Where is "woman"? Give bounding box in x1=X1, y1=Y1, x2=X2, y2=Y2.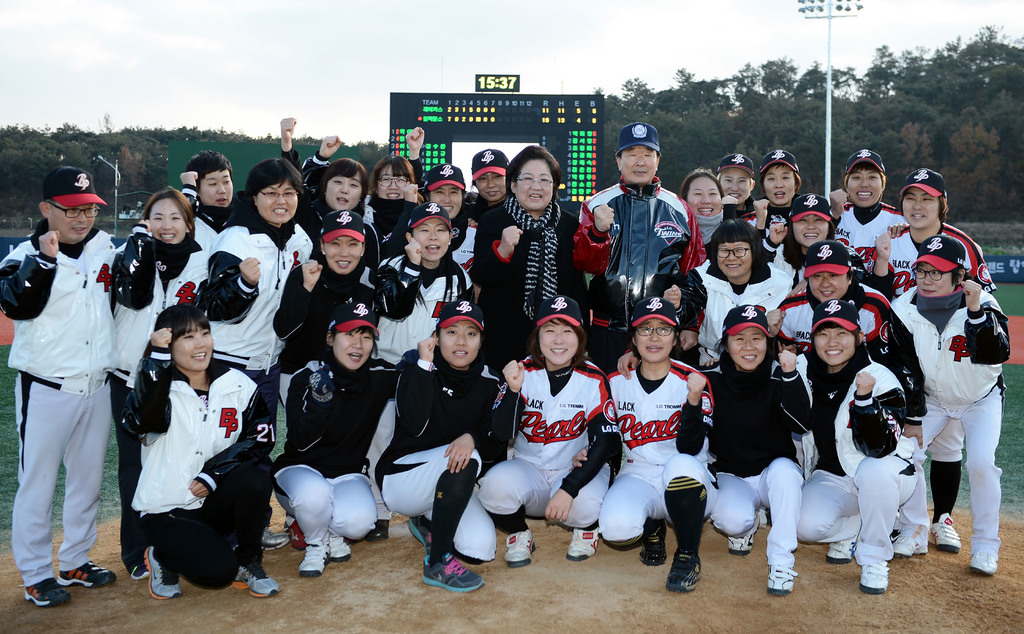
x1=477, y1=292, x2=624, y2=568.
